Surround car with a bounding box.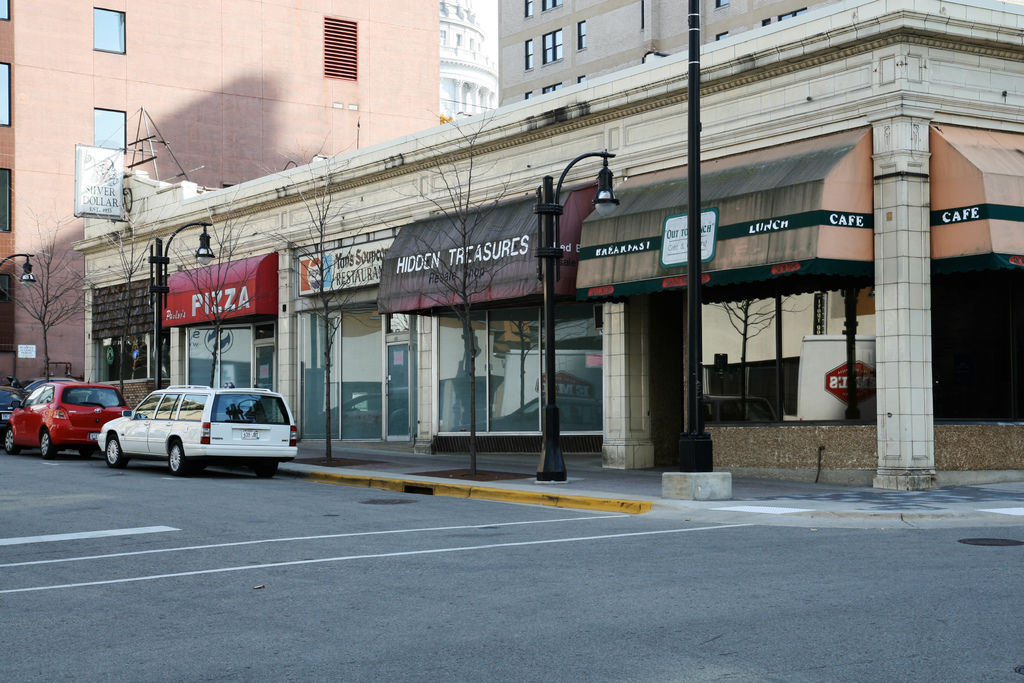
x1=0, y1=381, x2=130, y2=457.
